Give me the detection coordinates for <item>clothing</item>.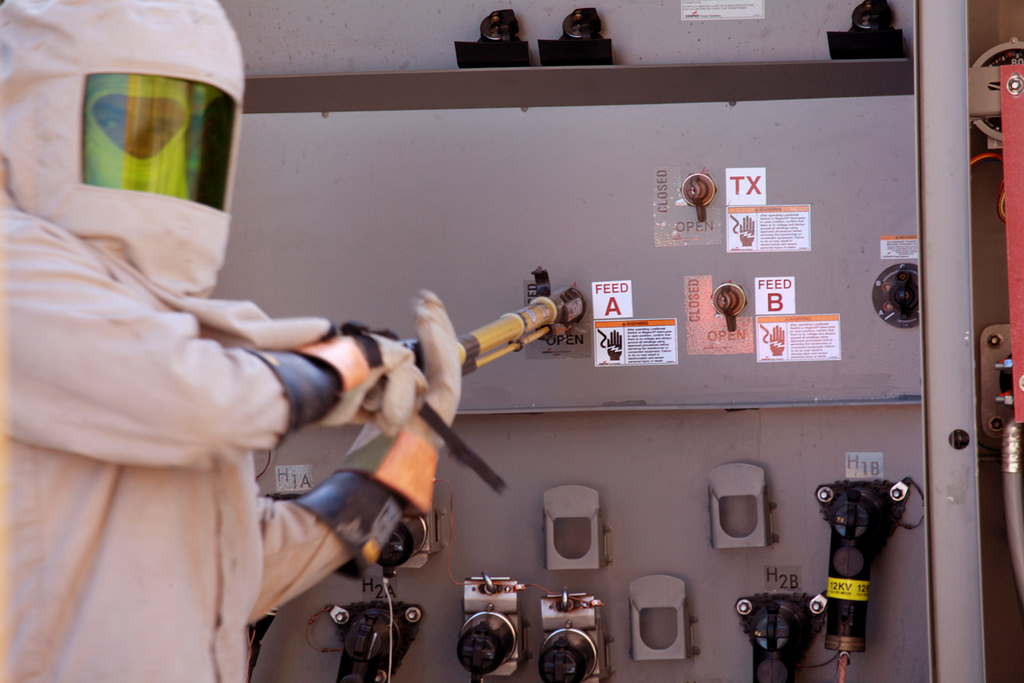
l=0, t=0, r=467, b=682.
